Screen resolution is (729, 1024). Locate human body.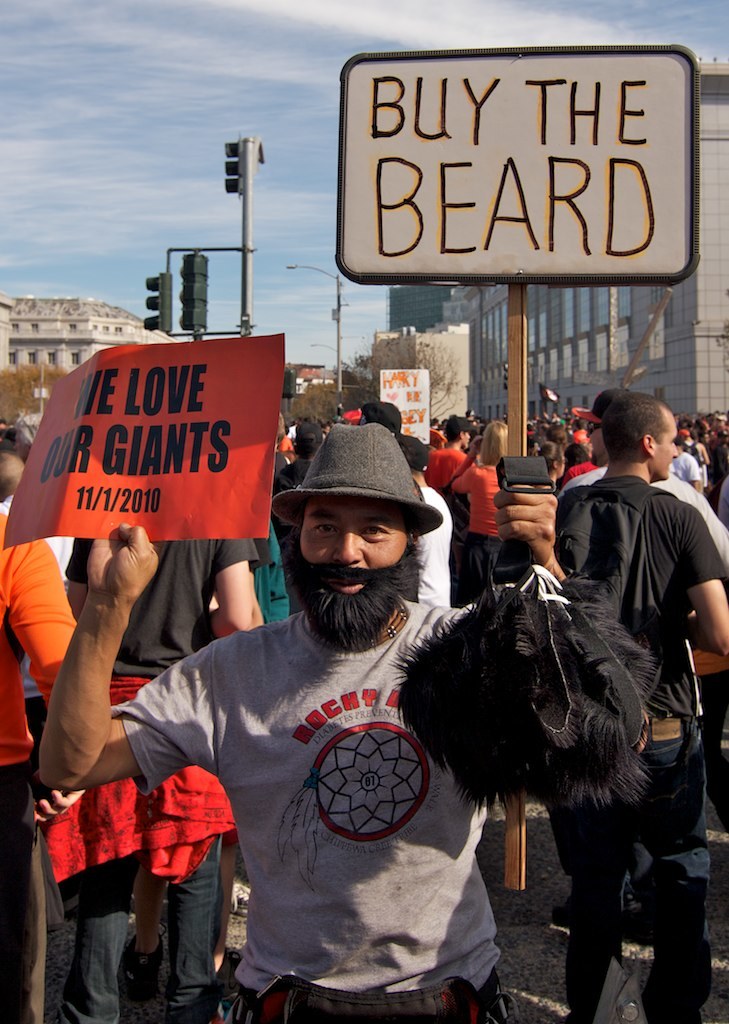
crop(32, 411, 504, 766).
